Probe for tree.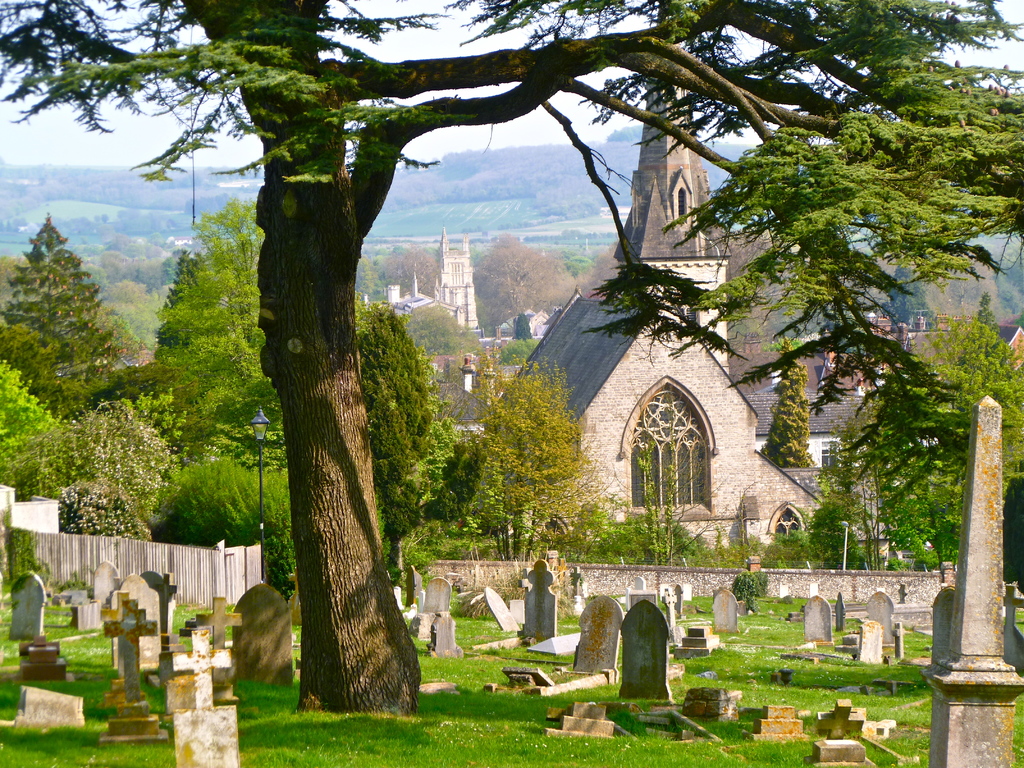
Probe result: crop(0, 207, 159, 556).
